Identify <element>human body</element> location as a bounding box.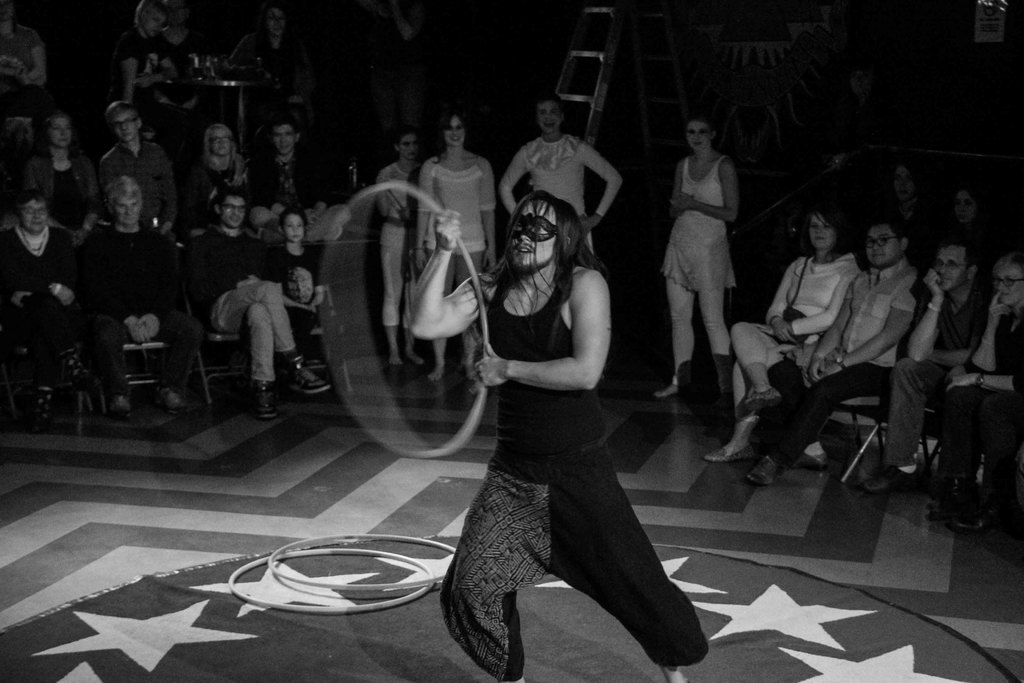
374 128 424 361.
